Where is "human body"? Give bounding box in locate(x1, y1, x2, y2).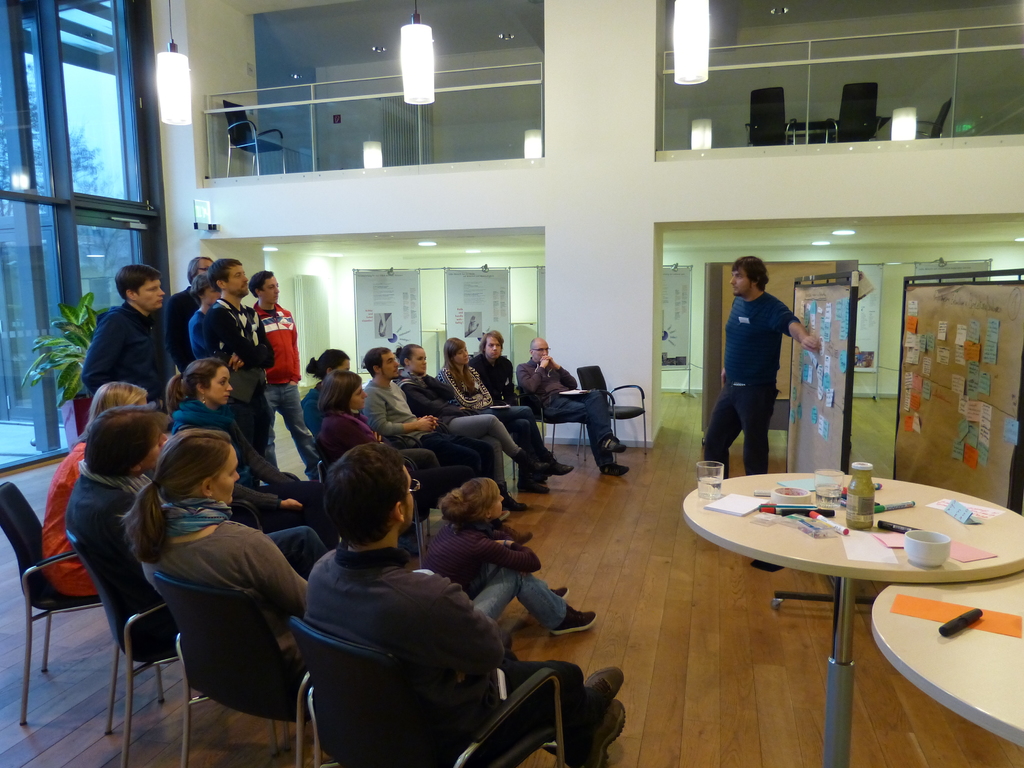
locate(294, 342, 362, 435).
